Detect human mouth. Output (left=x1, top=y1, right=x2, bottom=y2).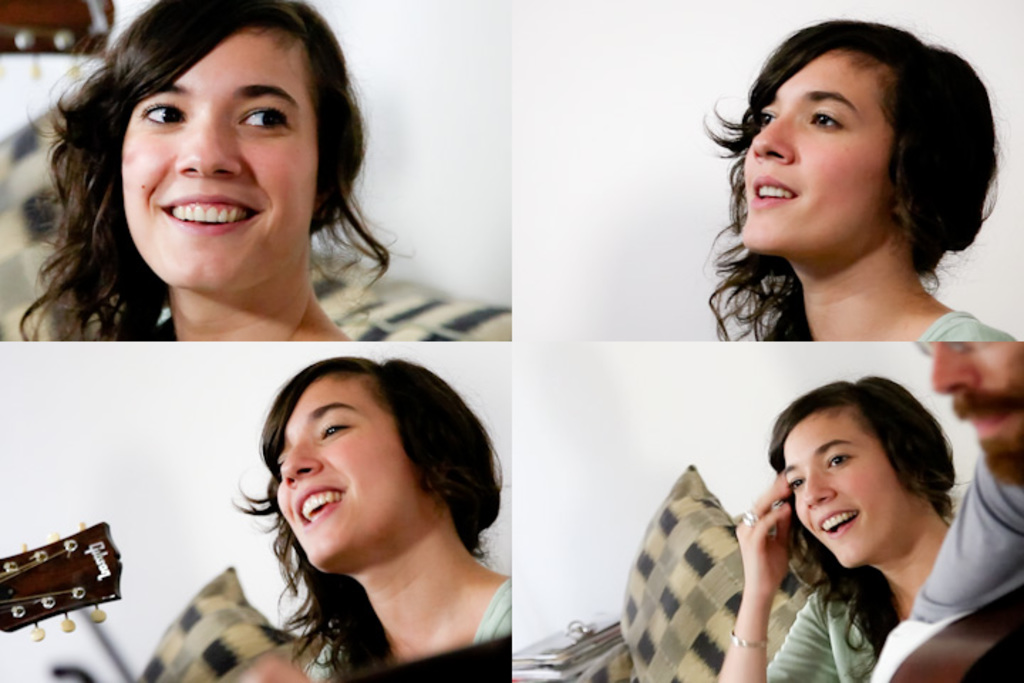
(left=953, top=398, right=1017, bottom=443).
